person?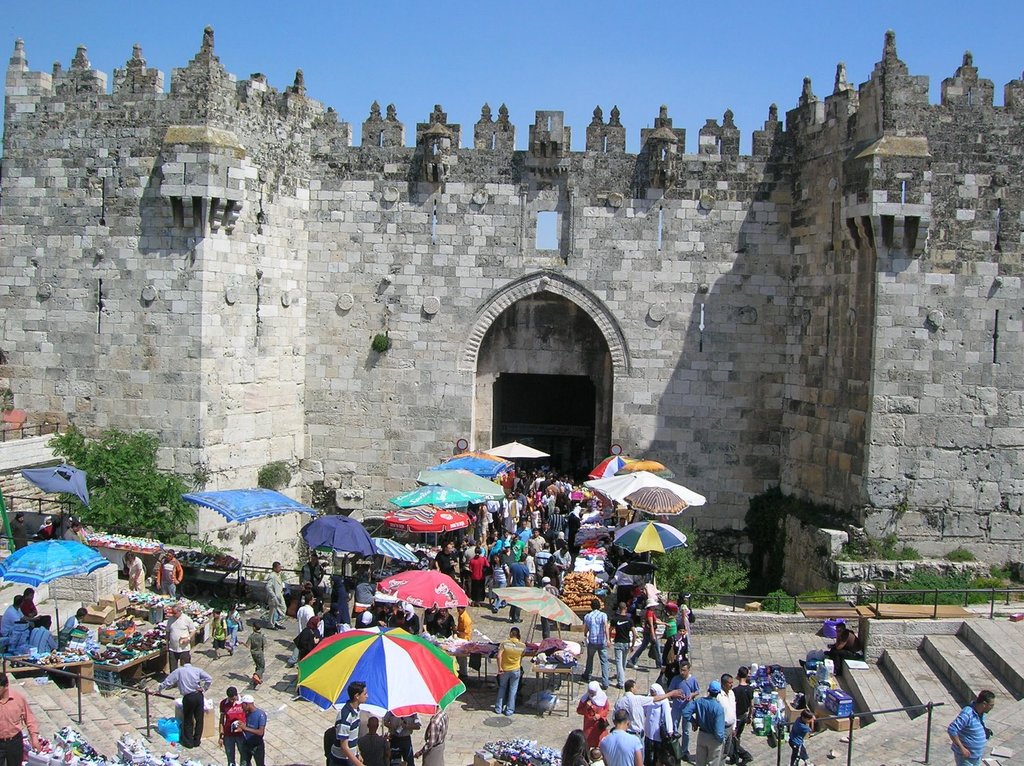
box=[10, 512, 28, 547]
